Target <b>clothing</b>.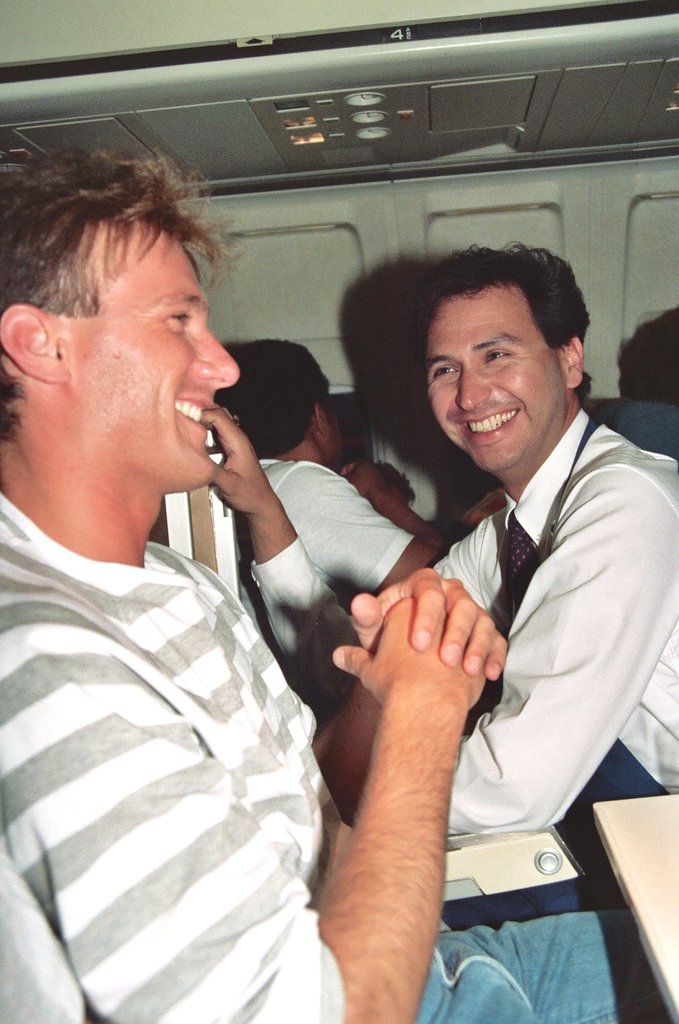
Target region: select_region(234, 459, 411, 601).
